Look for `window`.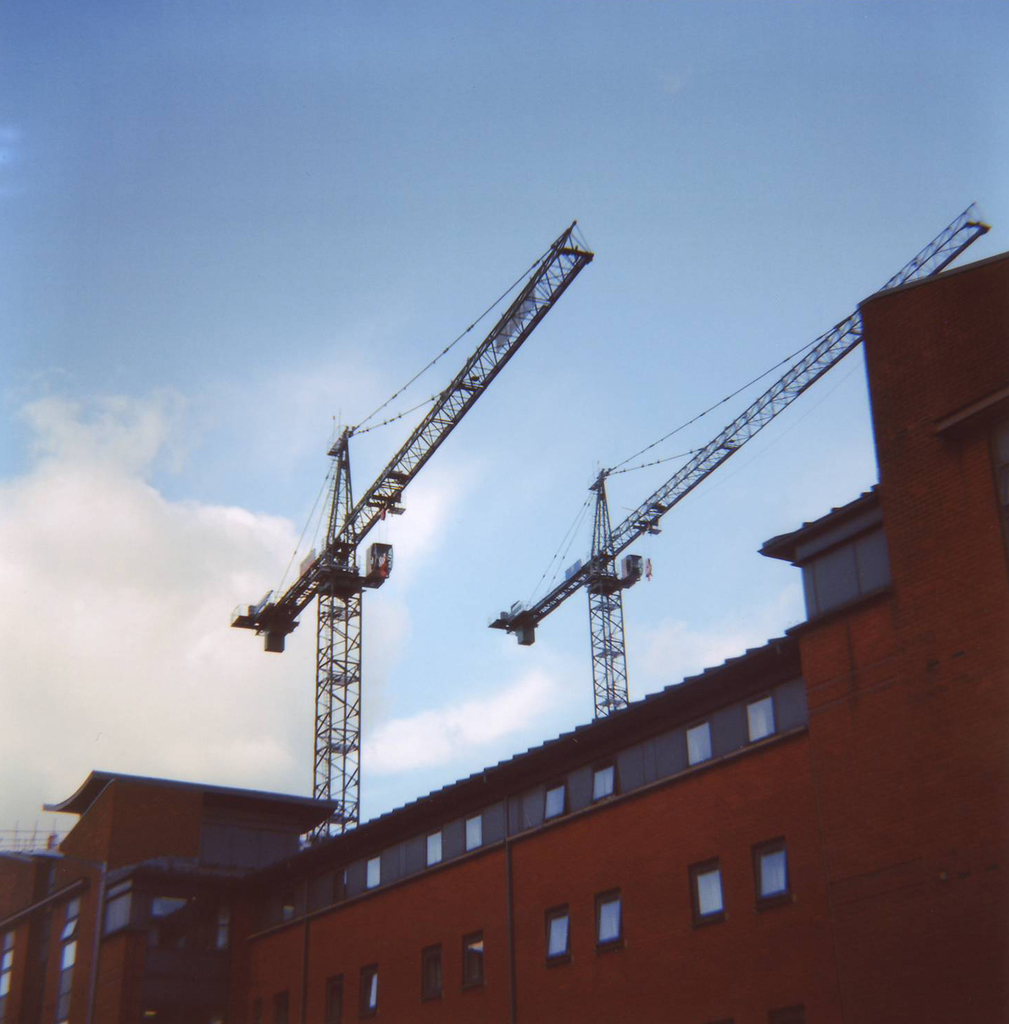
Found: 325:976:342:1023.
